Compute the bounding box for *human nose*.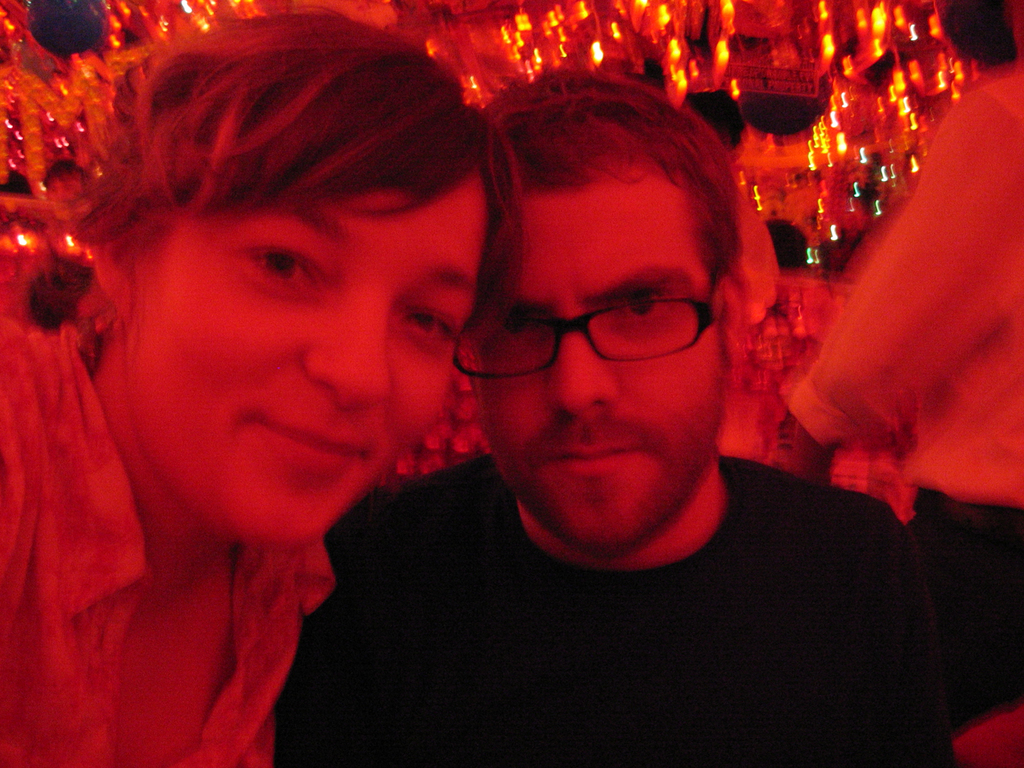
<box>542,334,616,418</box>.
